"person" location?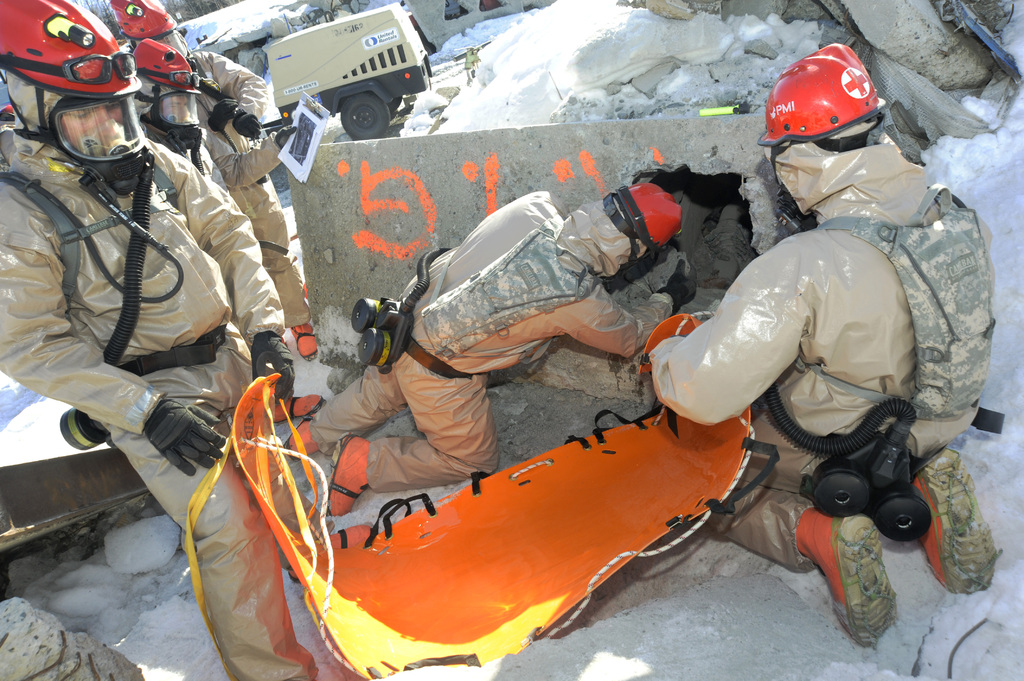
<box>291,173,694,495</box>
